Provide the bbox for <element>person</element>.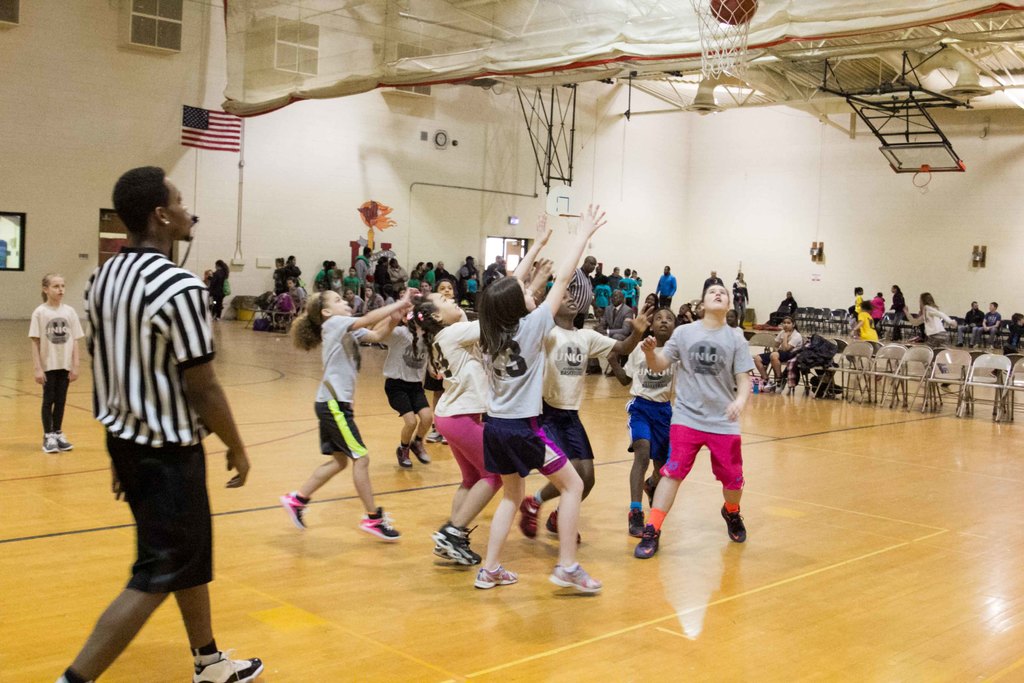
516, 283, 633, 557.
